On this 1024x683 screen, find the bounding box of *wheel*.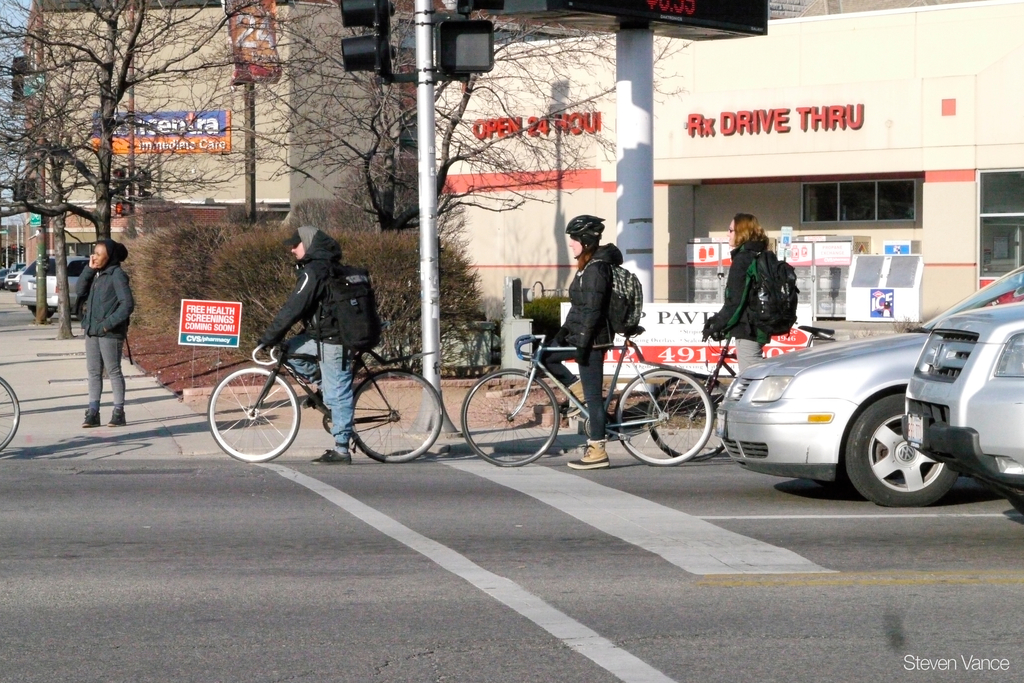
Bounding box: (x1=460, y1=368, x2=559, y2=467).
